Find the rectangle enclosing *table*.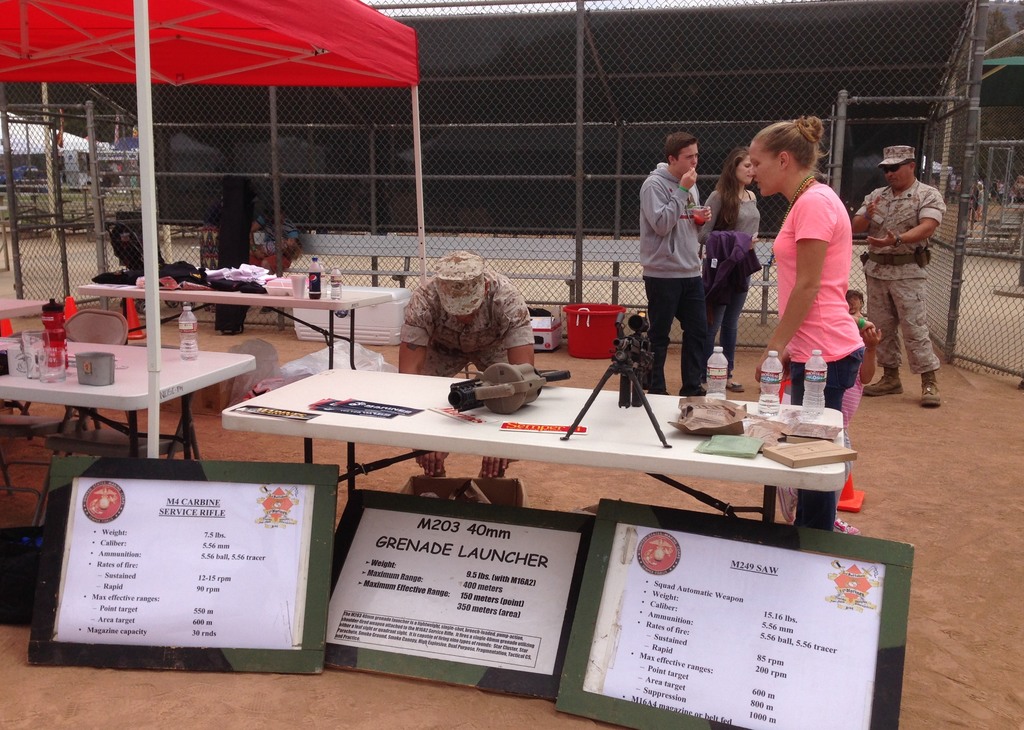
<bbox>79, 265, 411, 370</bbox>.
